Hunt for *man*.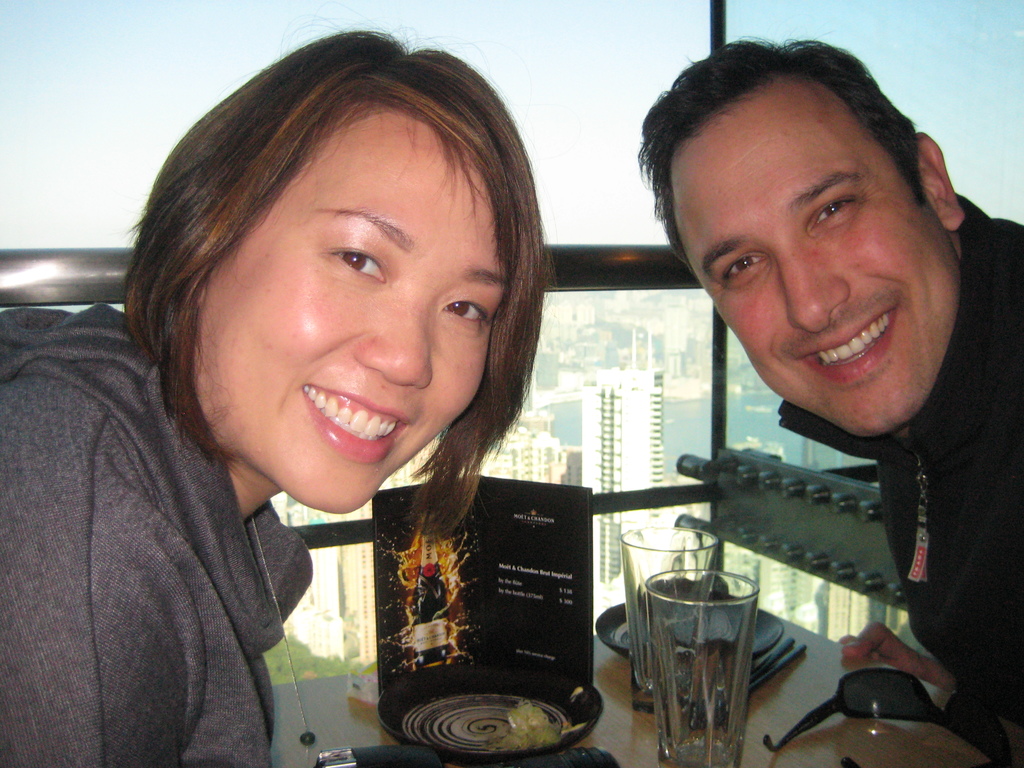
Hunted down at x1=616, y1=26, x2=1021, y2=674.
